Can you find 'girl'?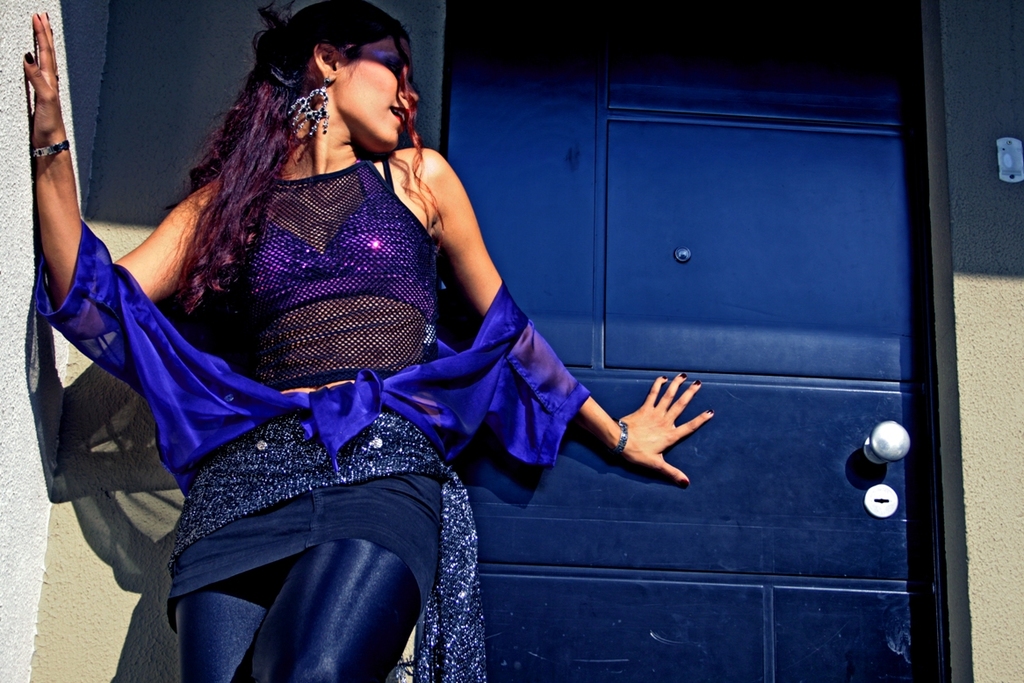
Yes, bounding box: x1=23 y1=0 x2=716 y2=682.
